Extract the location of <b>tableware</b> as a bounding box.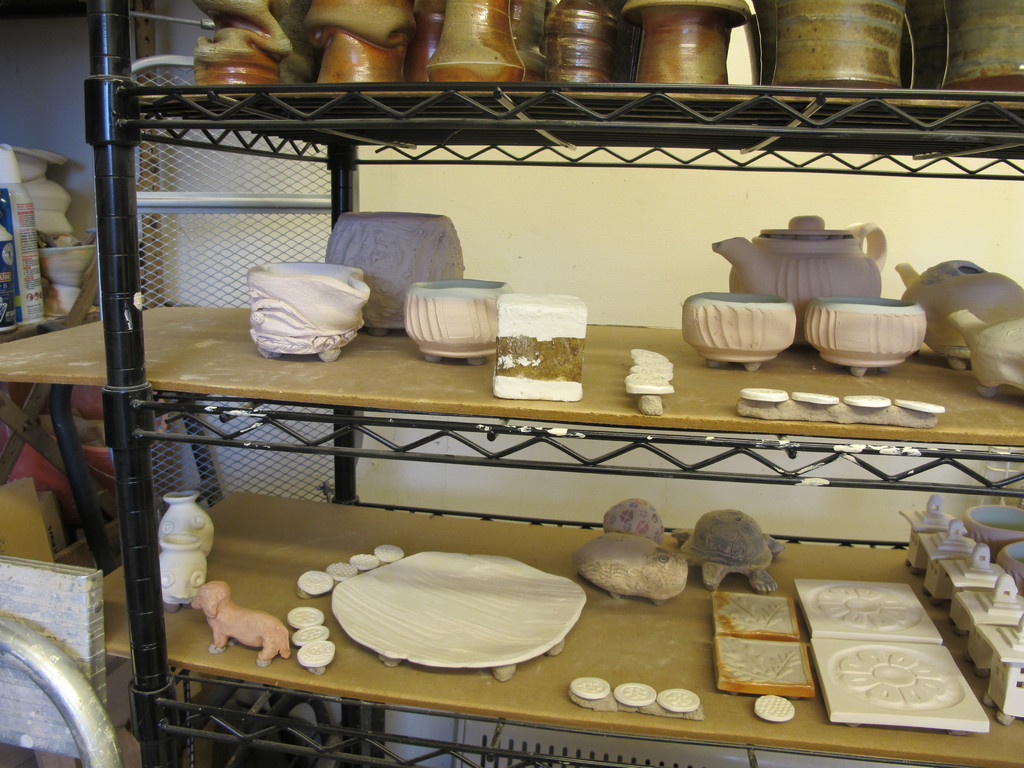
(157,491,216,561).
